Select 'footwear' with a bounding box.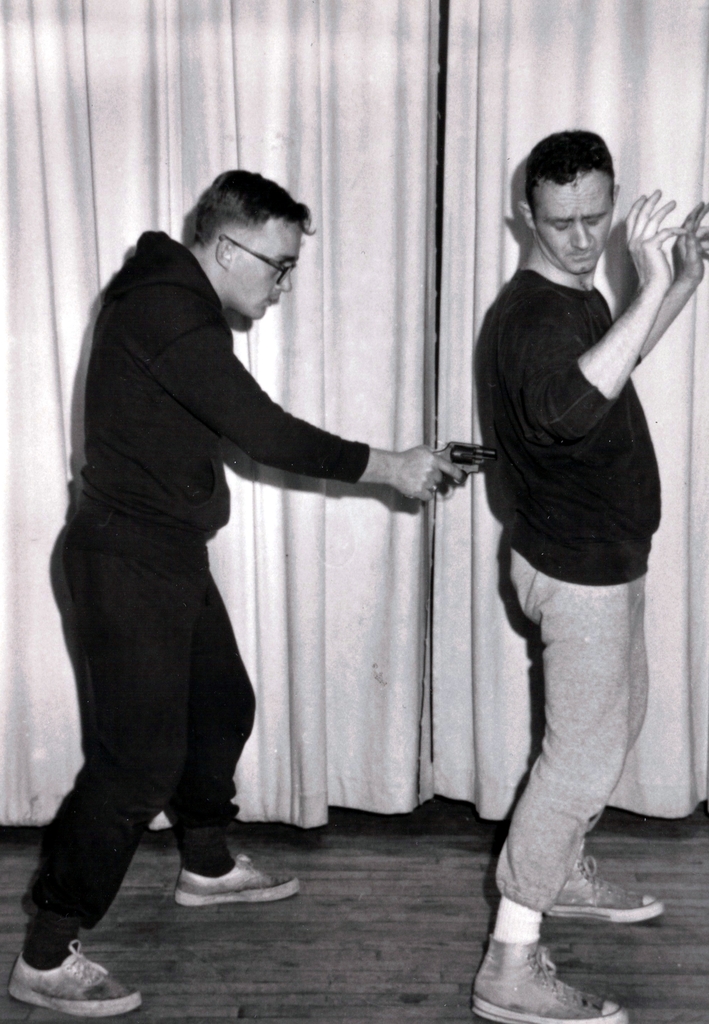
pyautogui.locateOnScreen(174, 854, 301, 910).
